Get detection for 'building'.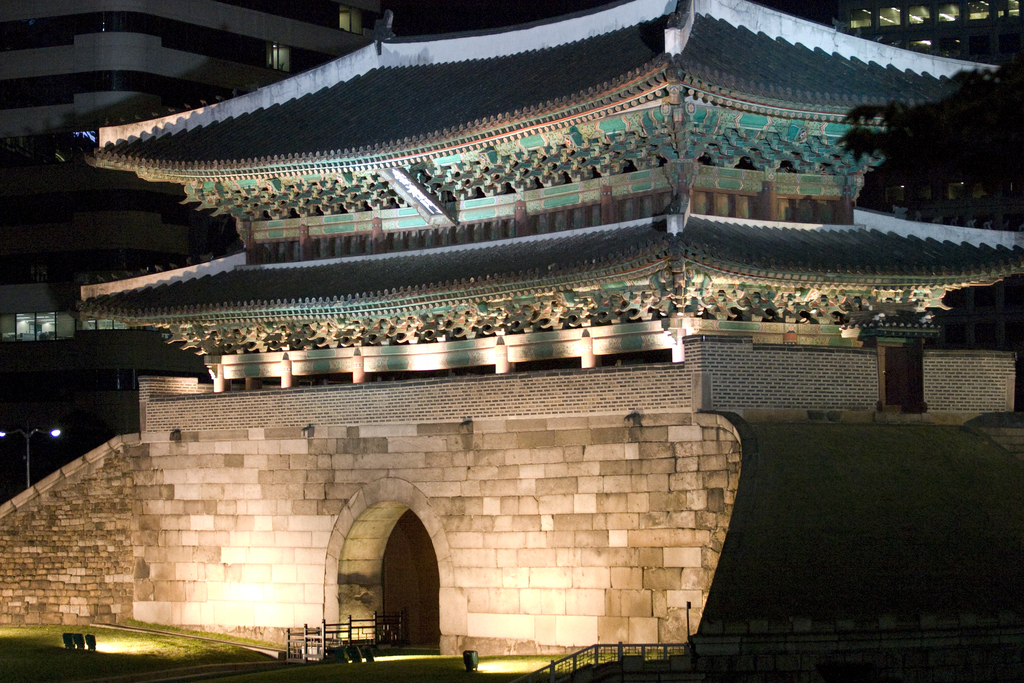
Detection: [0, 0, 1023, 664].
